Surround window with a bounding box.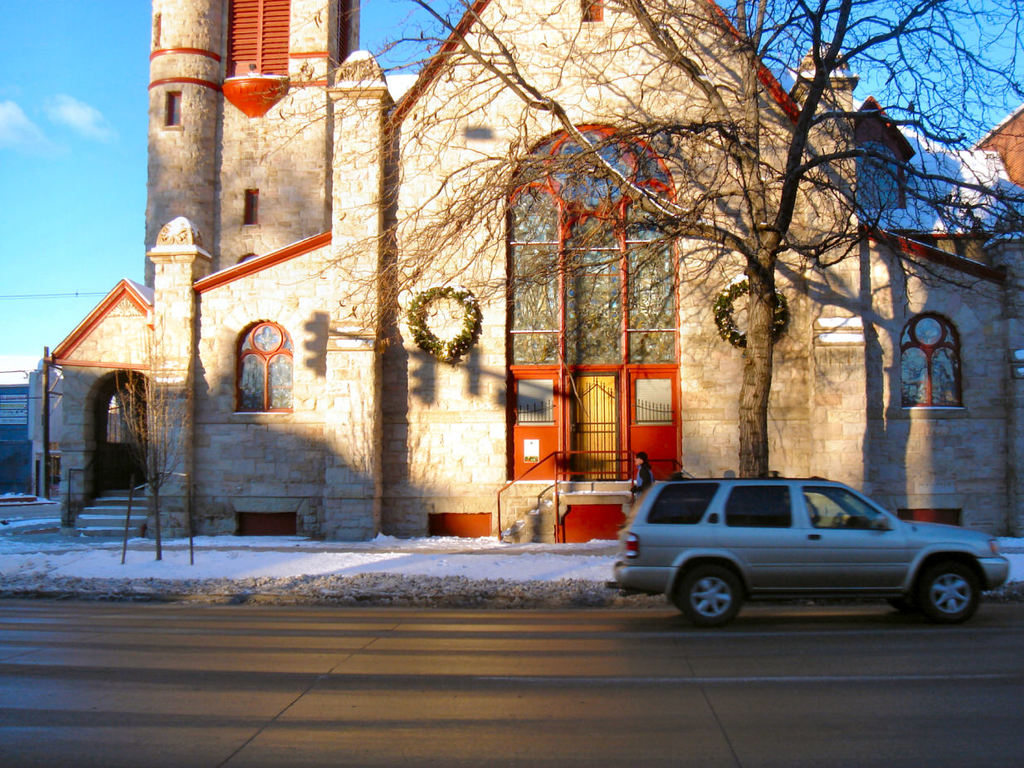
{"left": 900, "top": 315, "right": 958, "bottom": 413}.
